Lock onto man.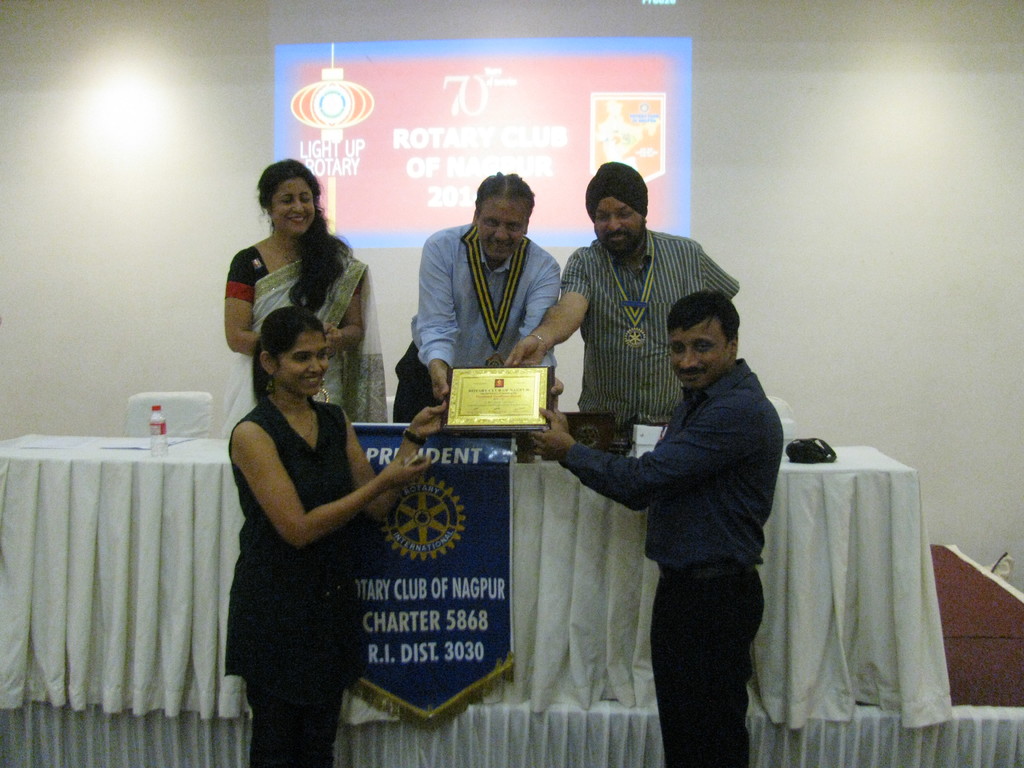
Locked: [506,162,736,428].
